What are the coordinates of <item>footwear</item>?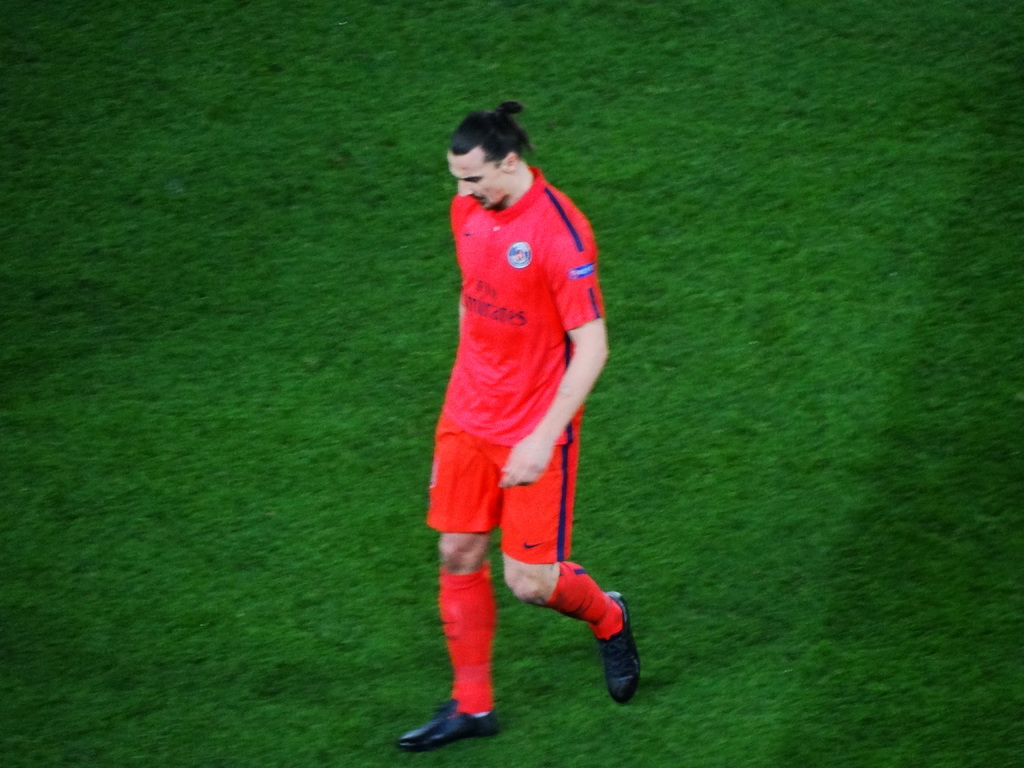
region(397, 700, 510, 744).
